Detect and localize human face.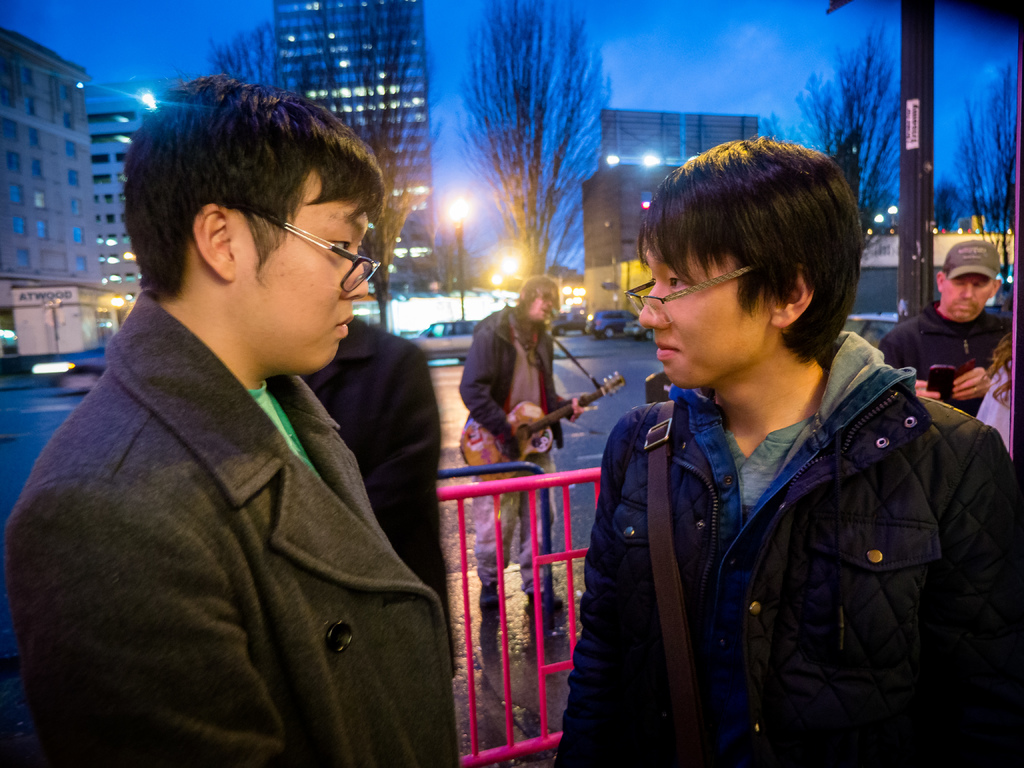
Localized at box(236, 172, 368, 366).
